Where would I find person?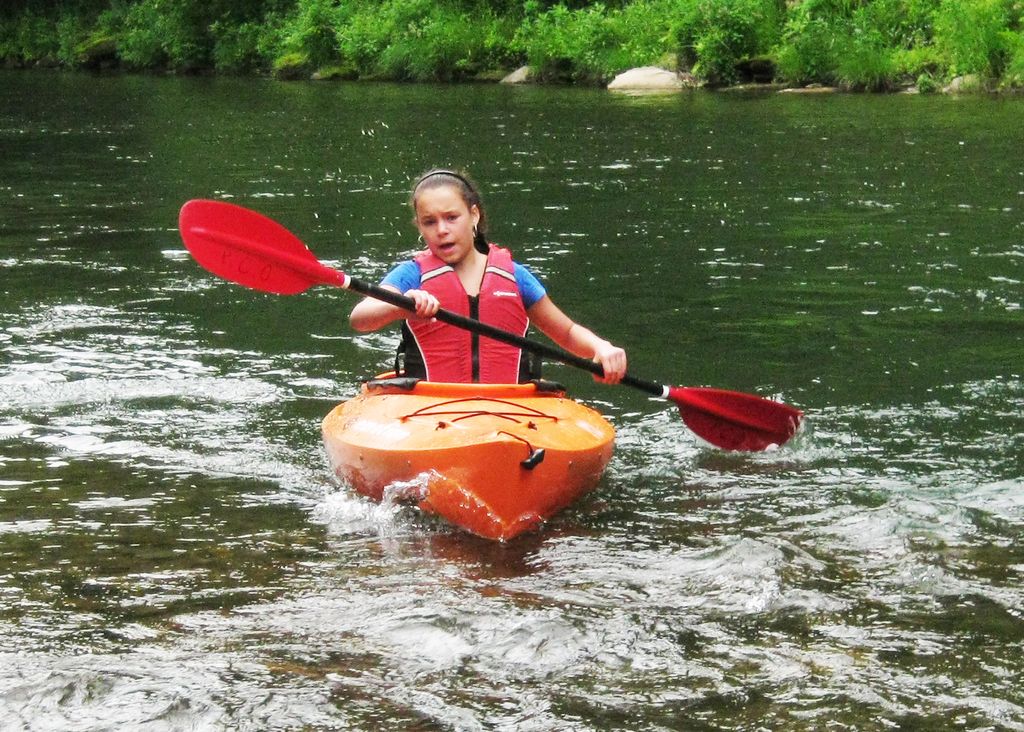
At 344/169/624/389.
